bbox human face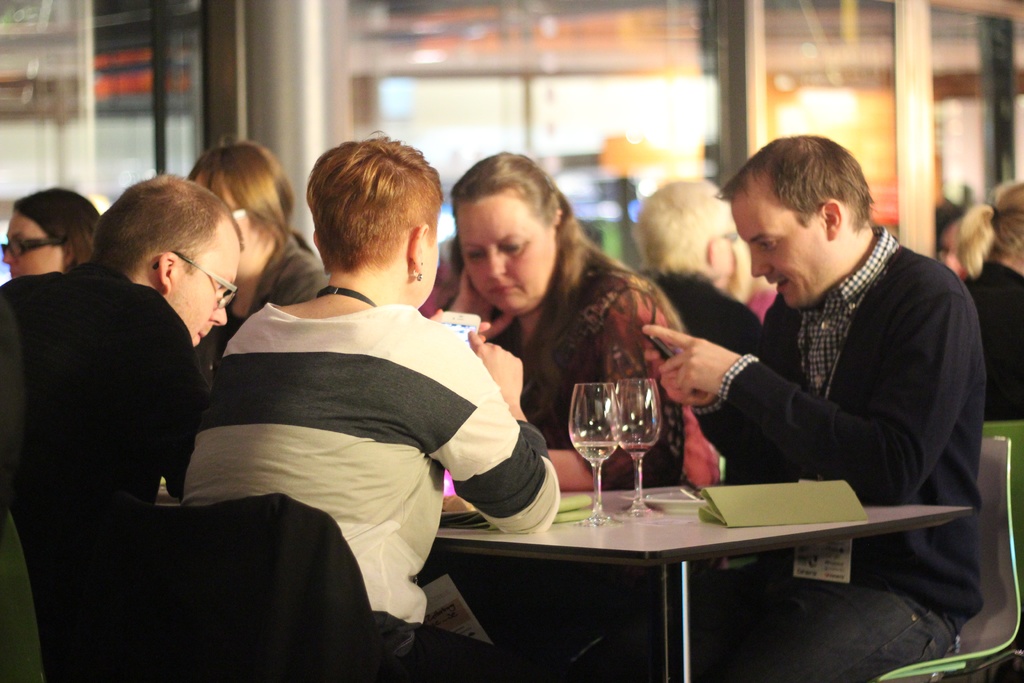
x1=179 y1=230 x2=244 y2=357
